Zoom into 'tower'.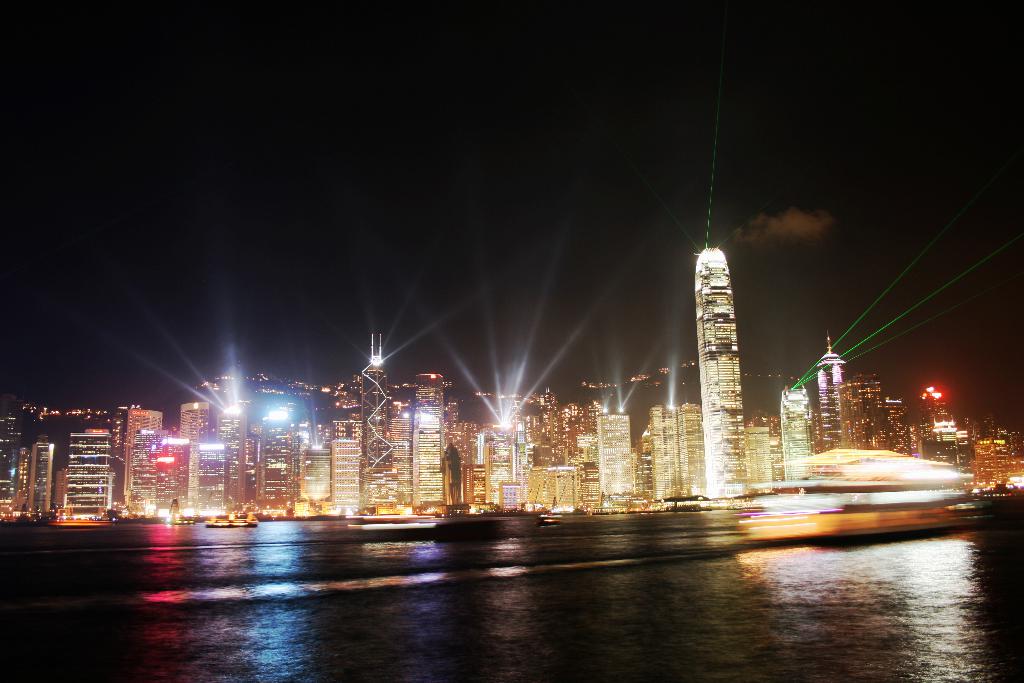
Zoom target: (x1=180, y1=402, x2=207, y2=514).
